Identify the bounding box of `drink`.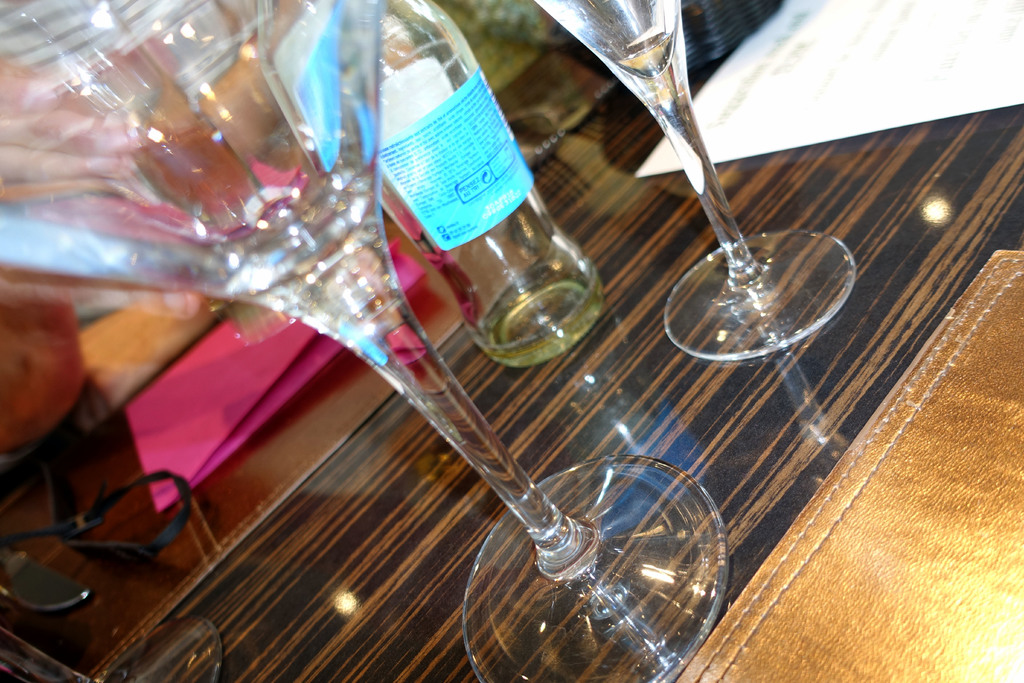
bbox=(100, 19, 732, 632).
